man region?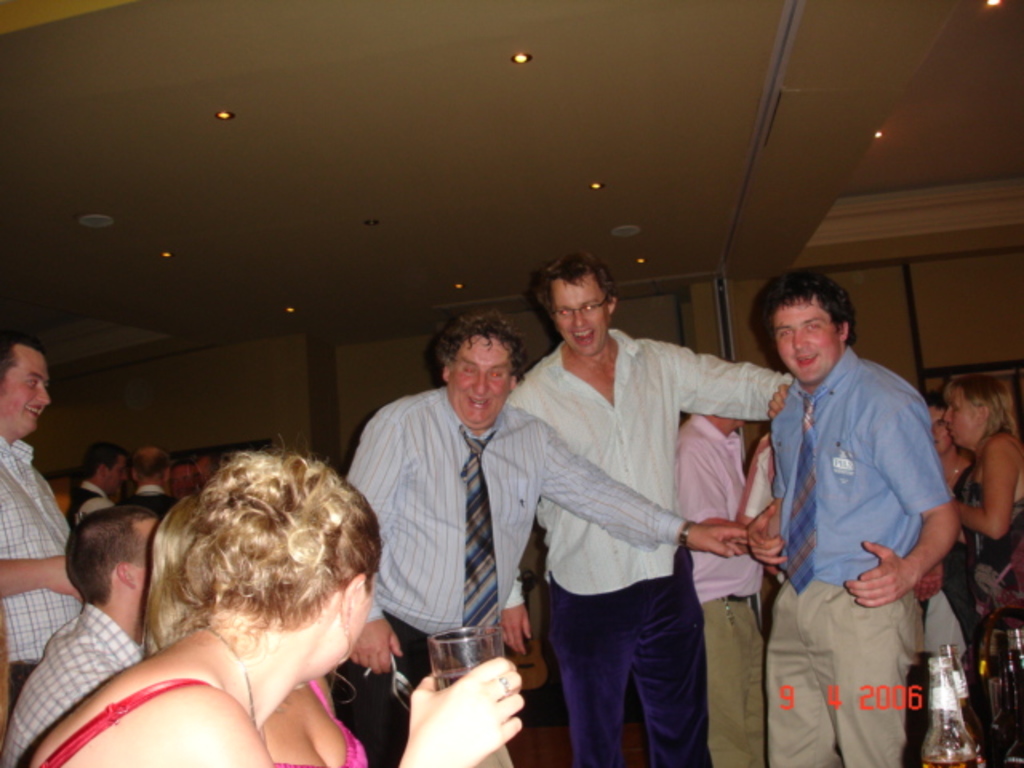
[x1=485, y1=269, x2=789, y2=766]
